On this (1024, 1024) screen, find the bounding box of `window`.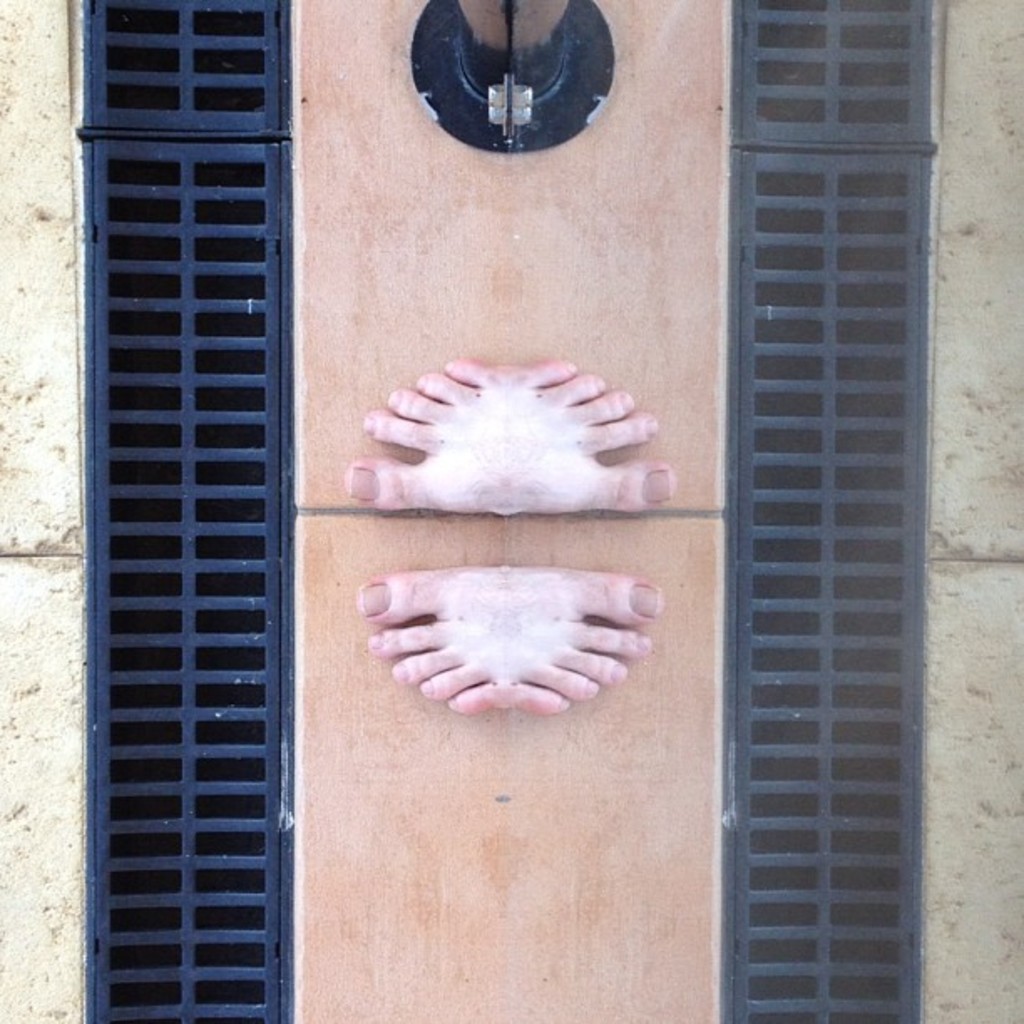
Bounding box: [left=713, top=0, right=940, bottom=1022].
